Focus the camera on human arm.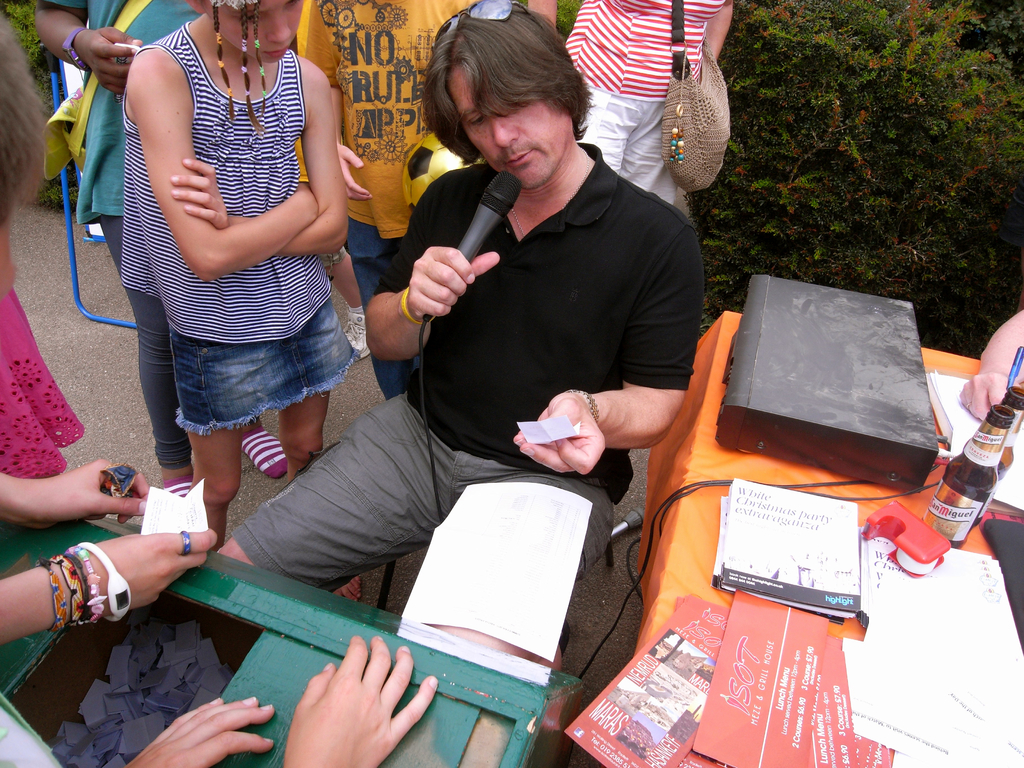
Focus region: x1=34, y1=458, x2=146, y2=536.
